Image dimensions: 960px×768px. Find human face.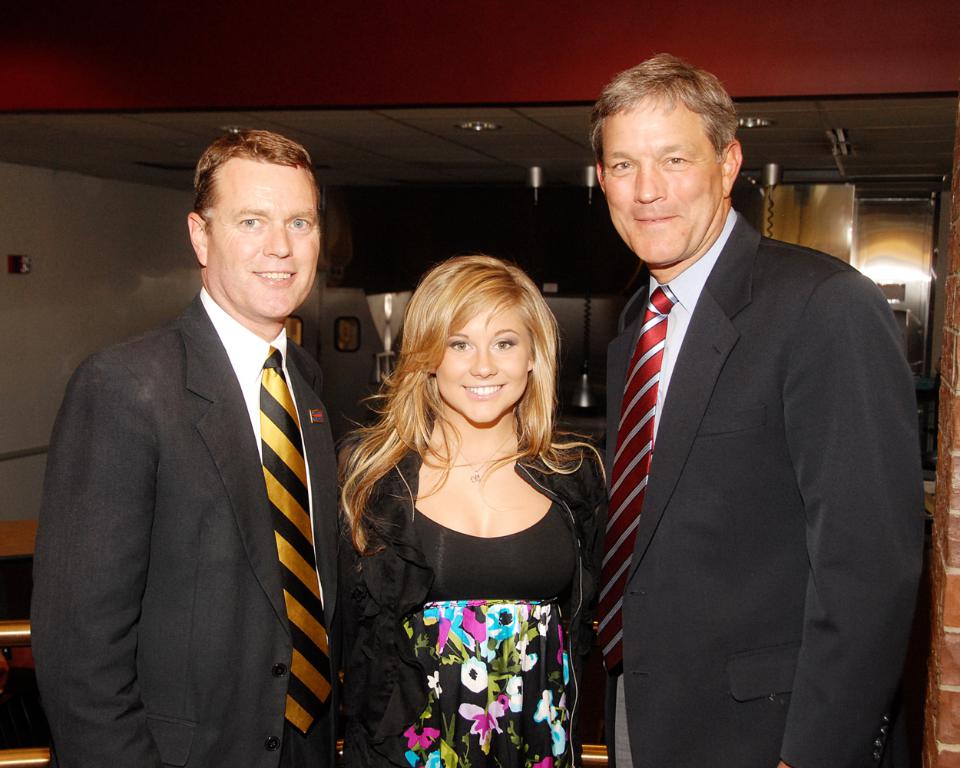
[433, 302, 535, 425].
